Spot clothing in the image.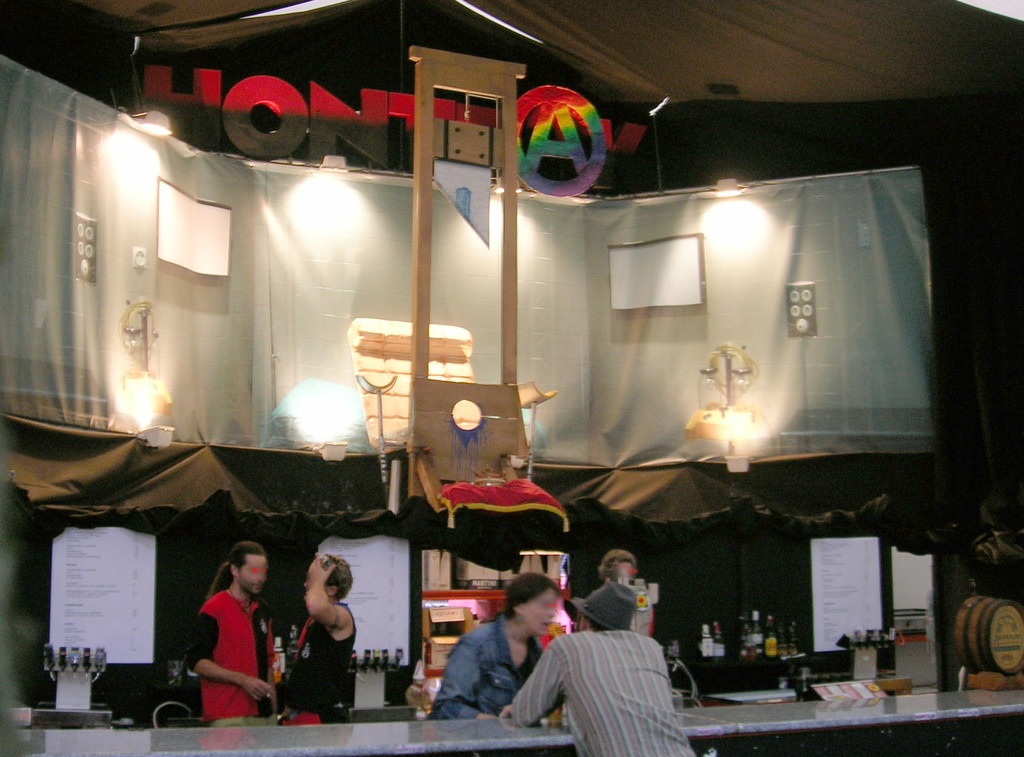
clothing found at [180, 577, 264, 726].
